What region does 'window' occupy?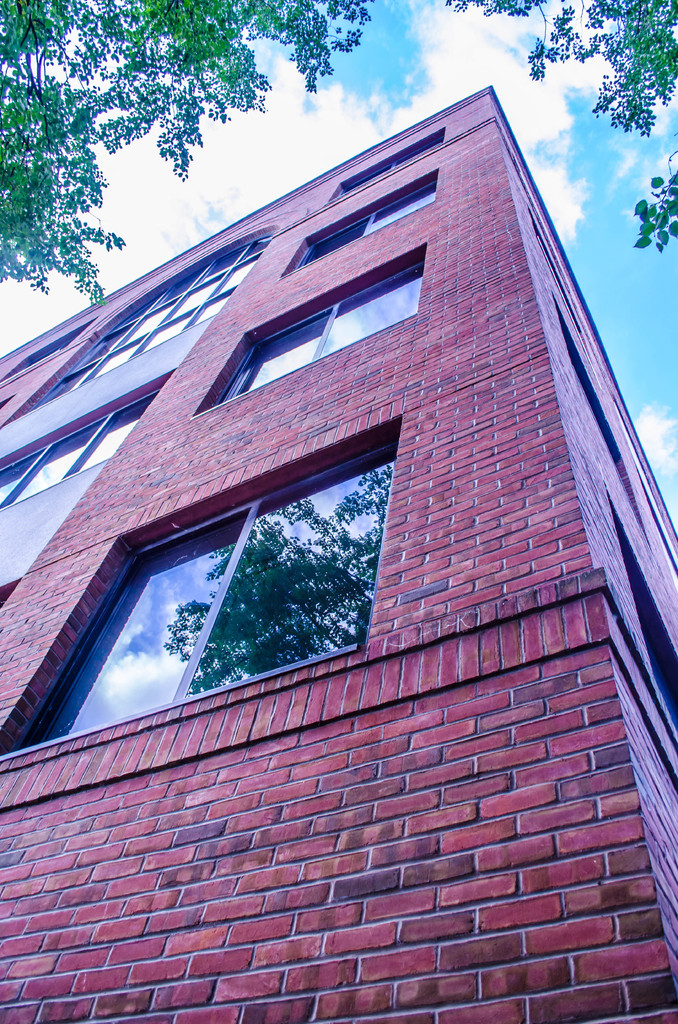
{"left": 213, "top": 266, "right": 430, "bottom": 410}.
